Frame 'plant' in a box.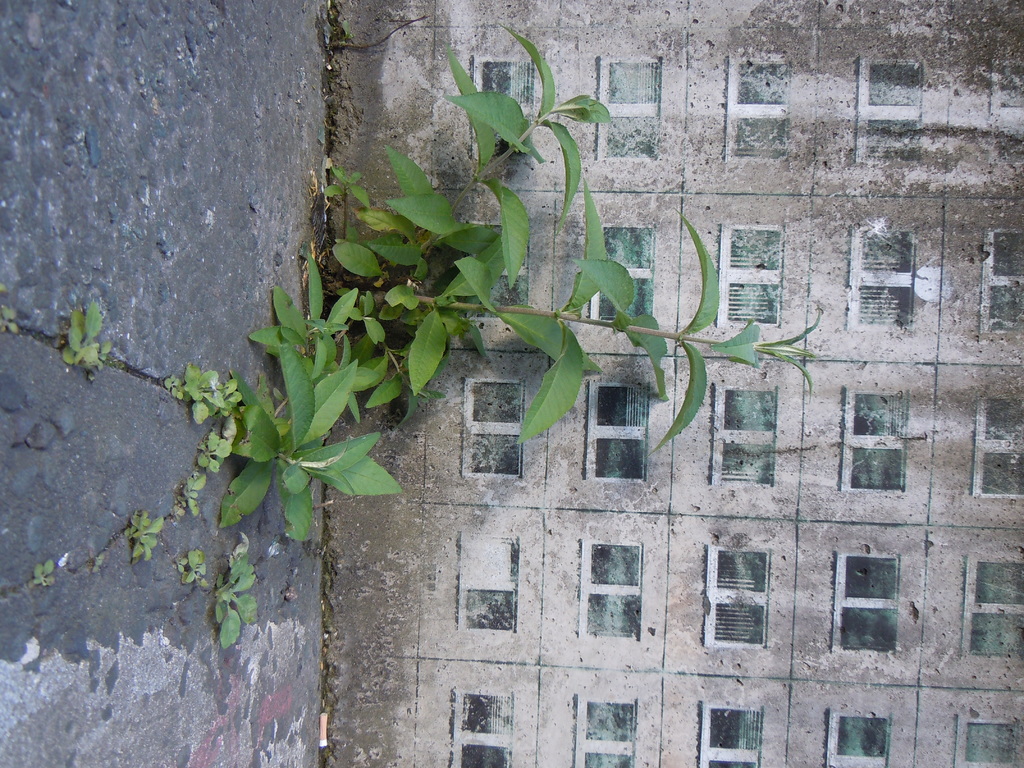
bbox=(173, 548, 208, 590).
